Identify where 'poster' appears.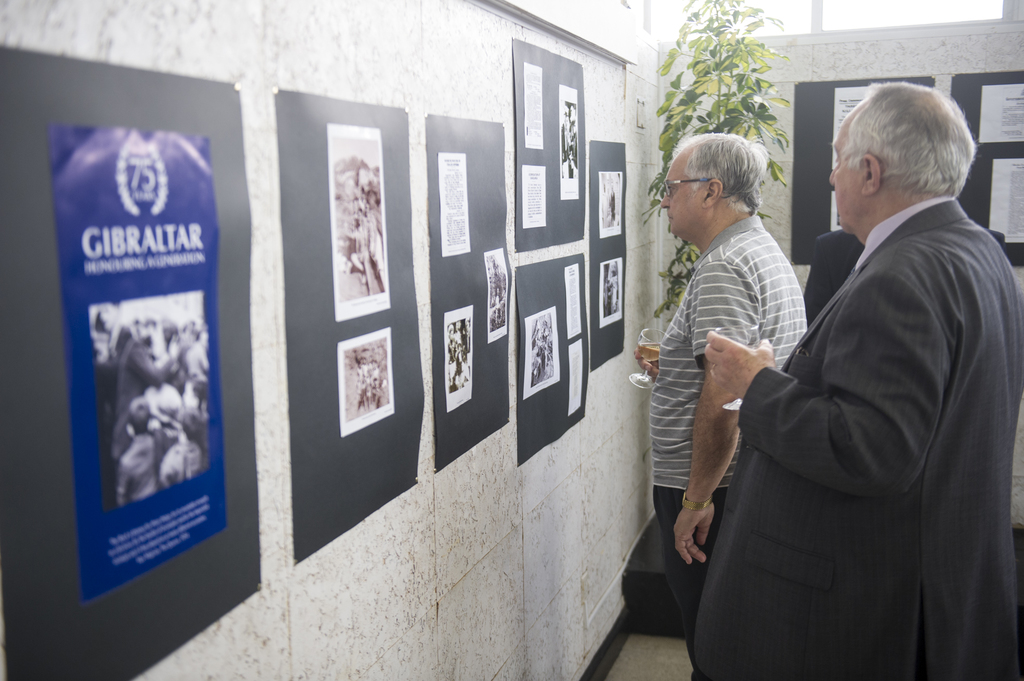
Appears at 833:86:872:228.
